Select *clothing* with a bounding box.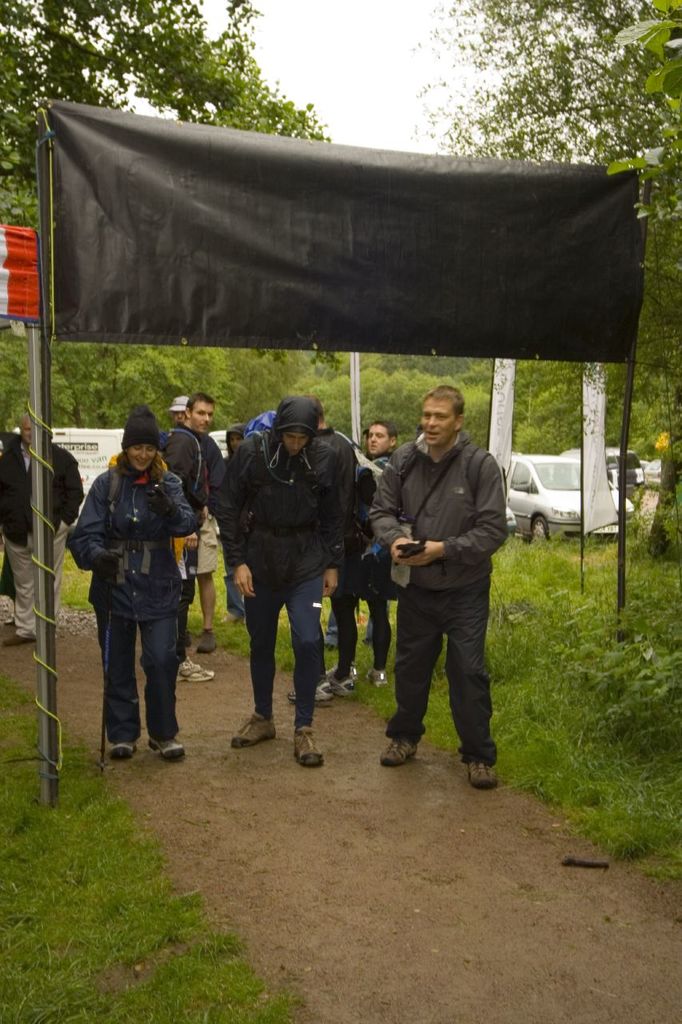
detection(361, 386, 519, 774).
